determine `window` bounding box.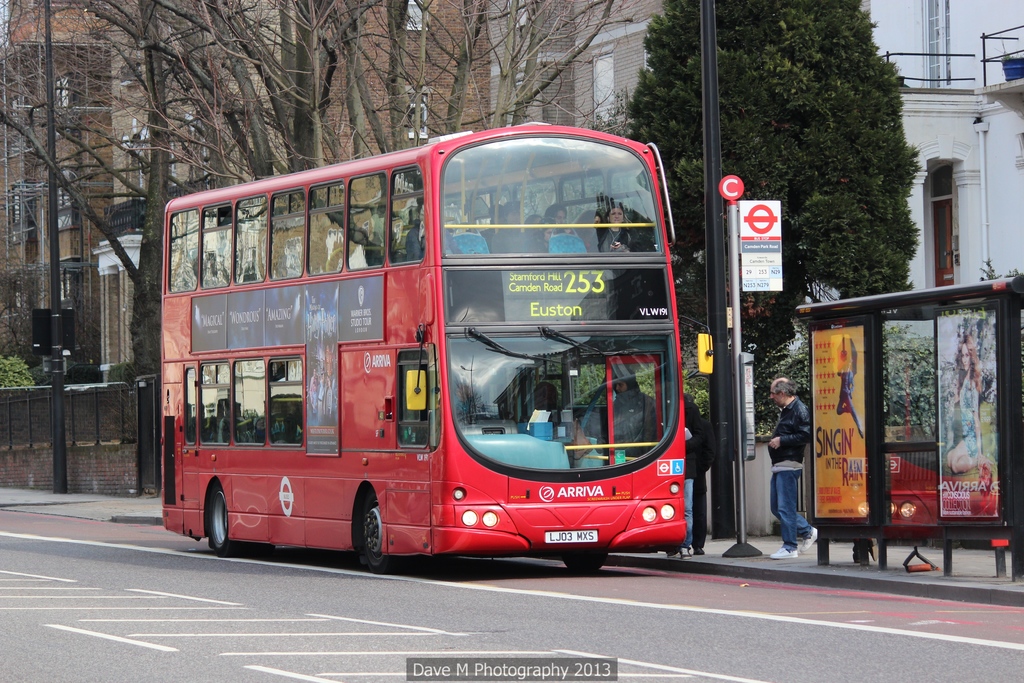
Determined: left=0, top=267, right=29, bottom=317.
